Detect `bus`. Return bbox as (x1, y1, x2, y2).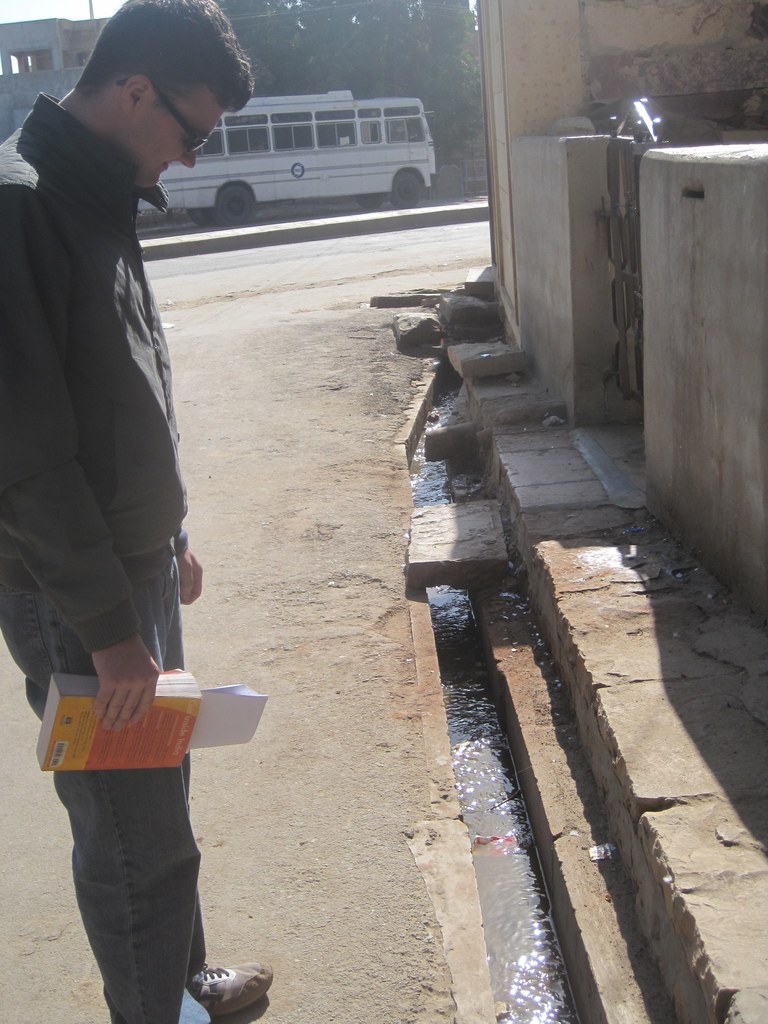
(142, 92, 443, 232).
